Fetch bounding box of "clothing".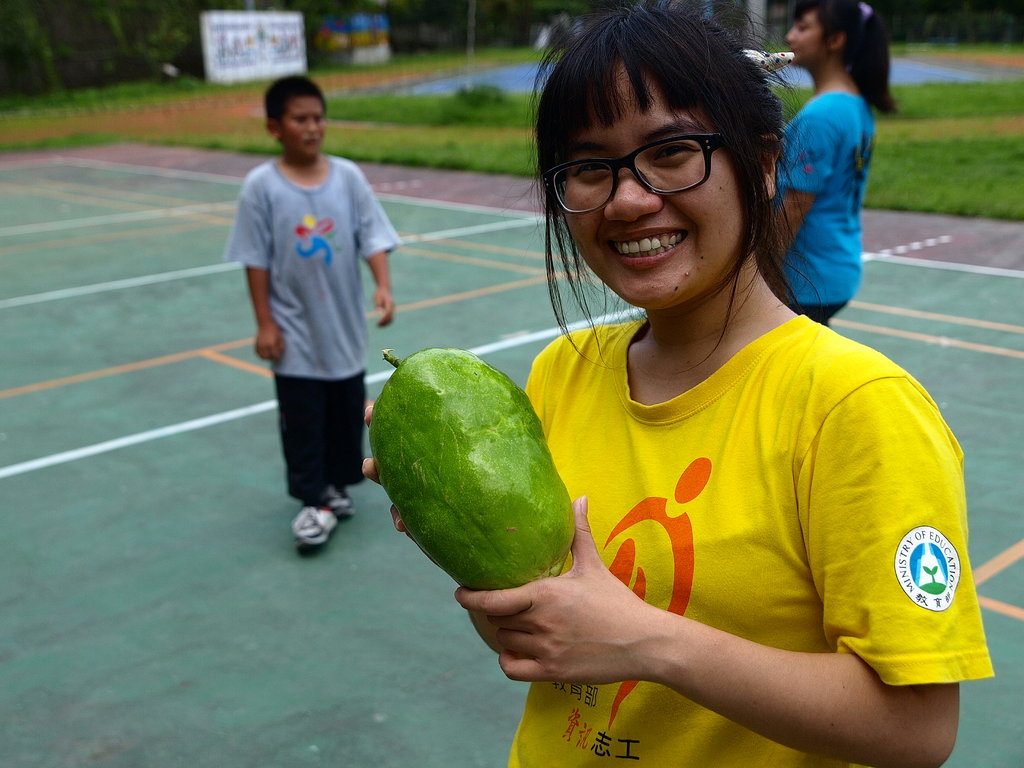
Bbox: {"left": 228, "top": 157, "right": 398, "bottom": 503}.
